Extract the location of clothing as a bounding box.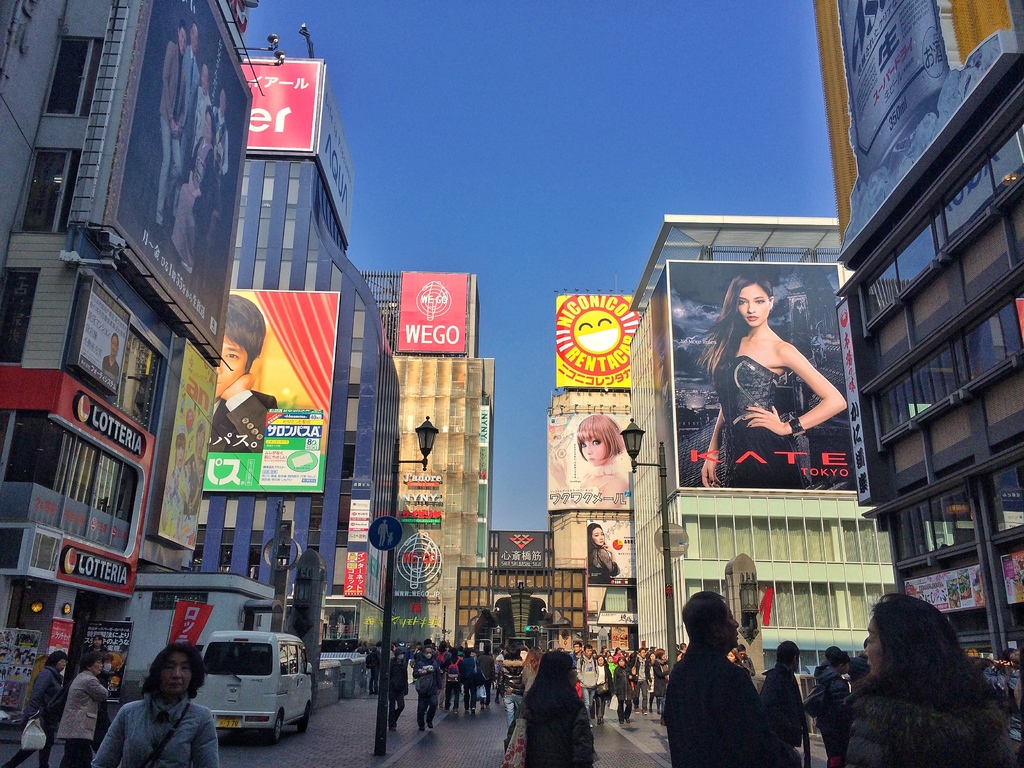
<region>86, 643, 110, 653</region>.
